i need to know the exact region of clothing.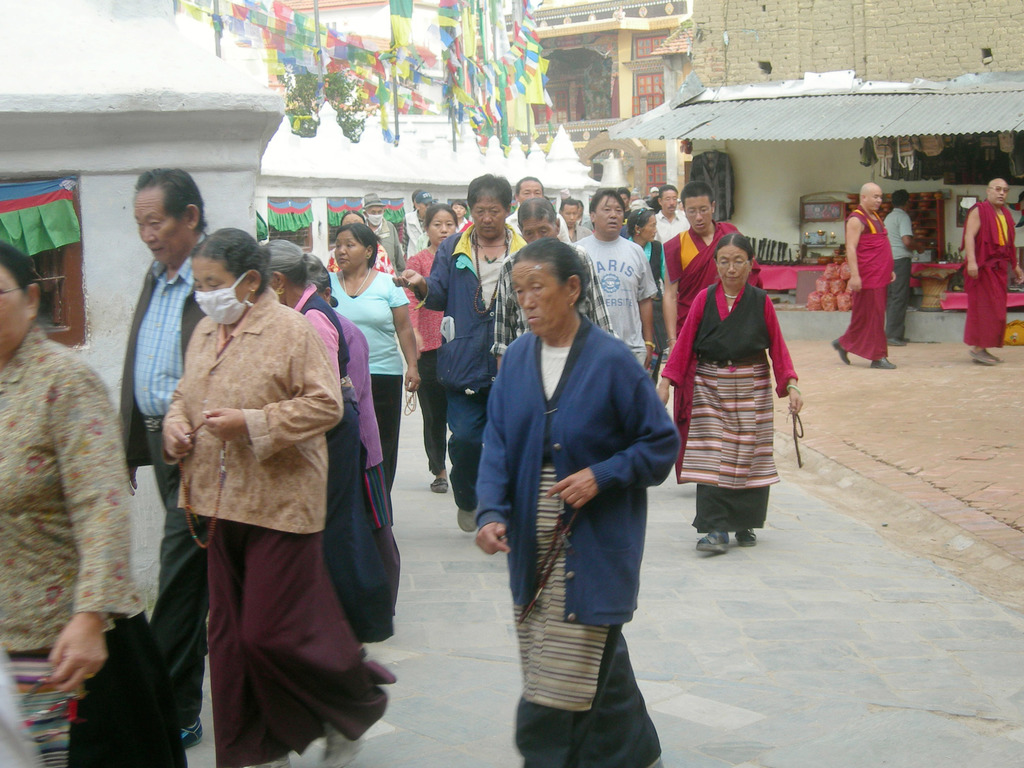
Region: [0, 316, 191, 767].
